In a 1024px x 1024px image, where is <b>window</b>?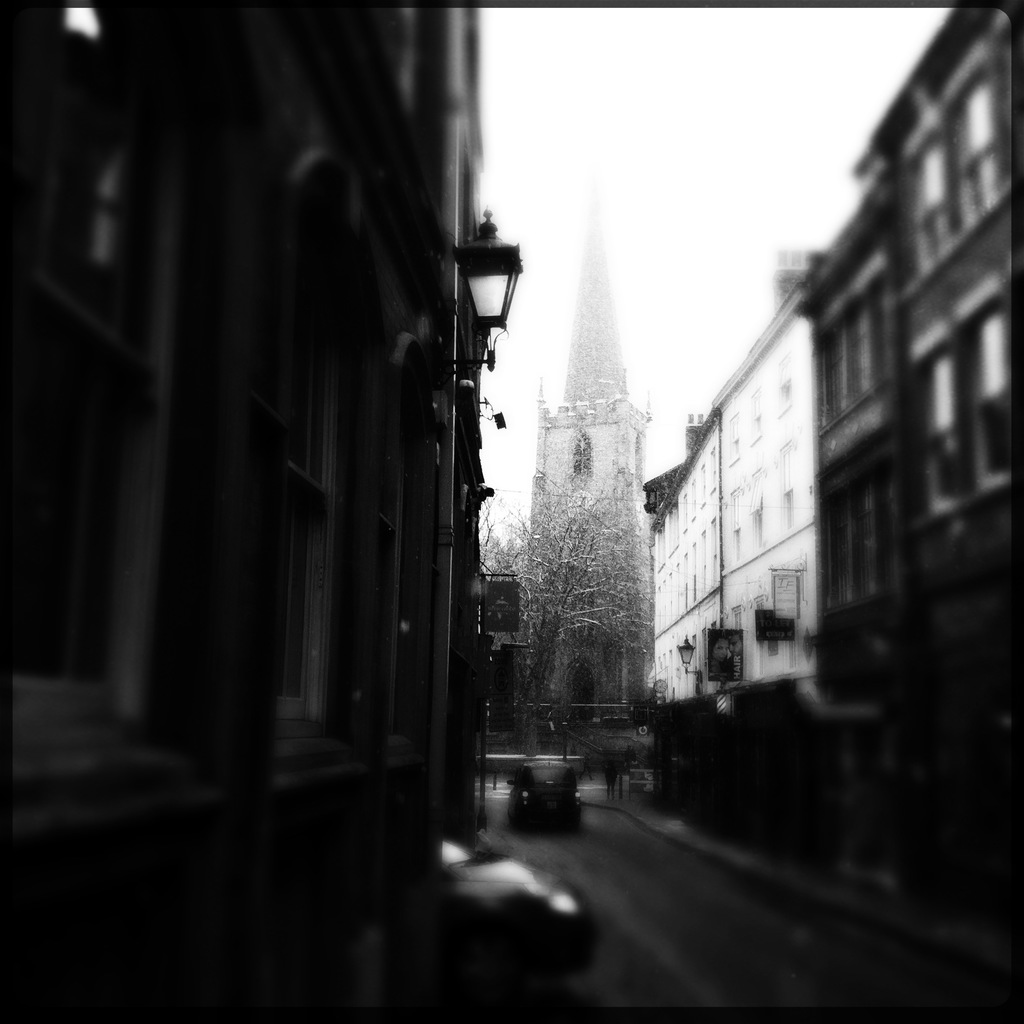
(left=260, top=157, right=362, bottom=776).
